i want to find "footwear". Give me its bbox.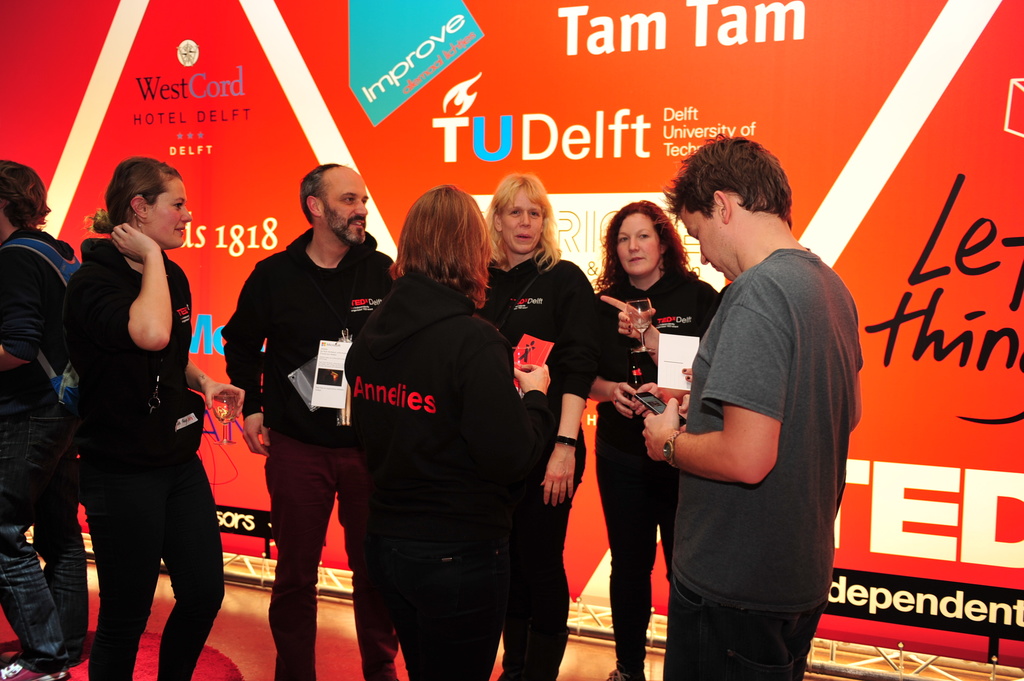
0,658,72,680.
